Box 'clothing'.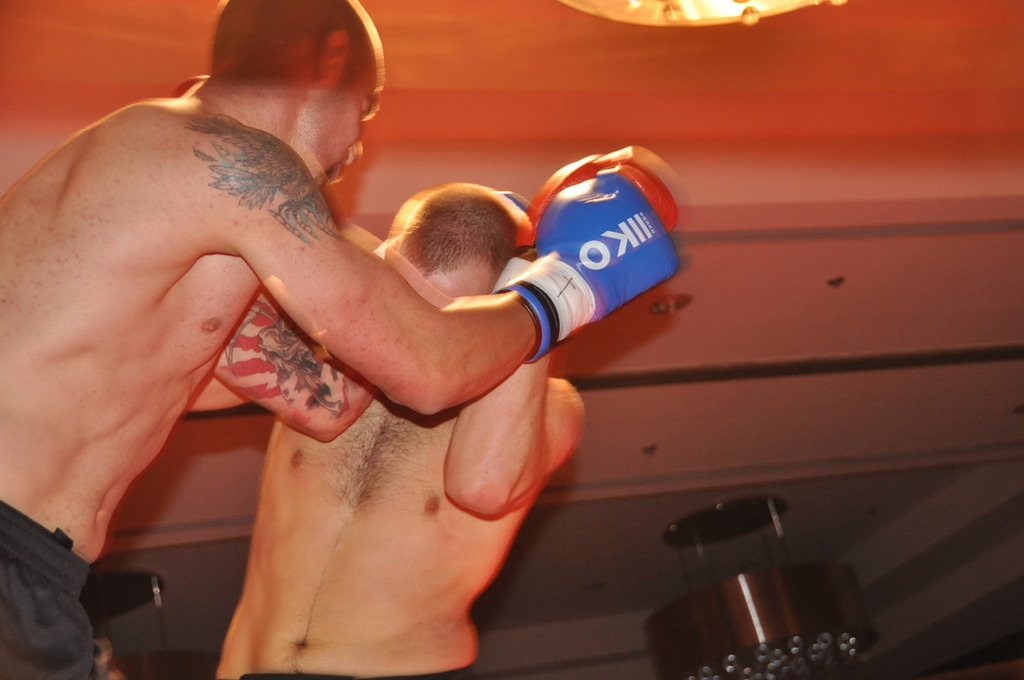
locate(3, 504, 160, 674).
